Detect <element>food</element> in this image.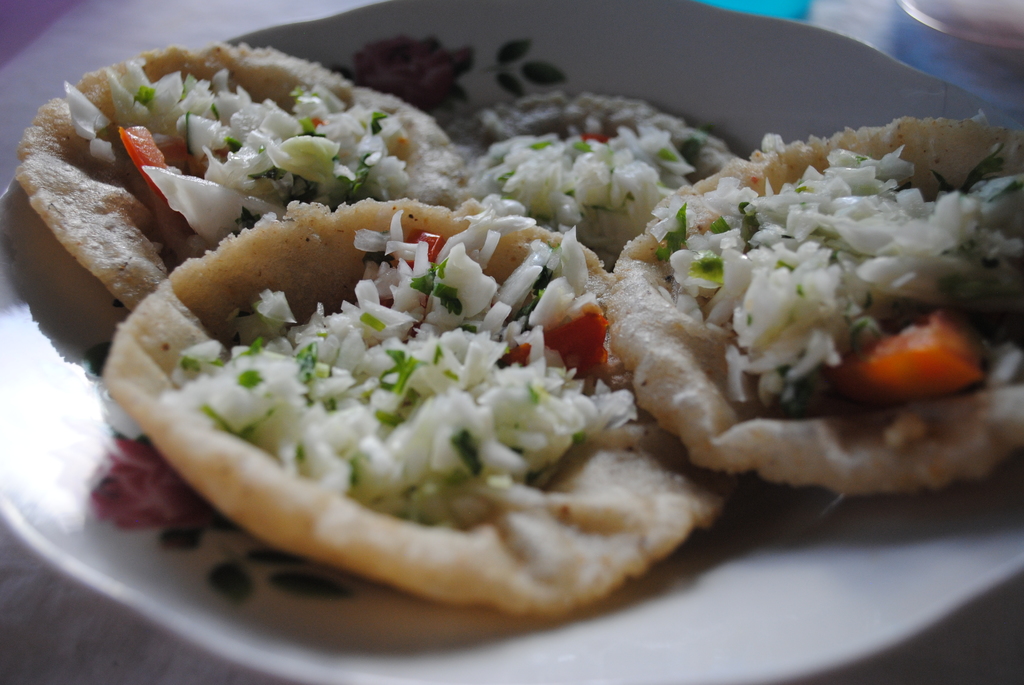
Detection: BBox(430, 91, 724, 267).
